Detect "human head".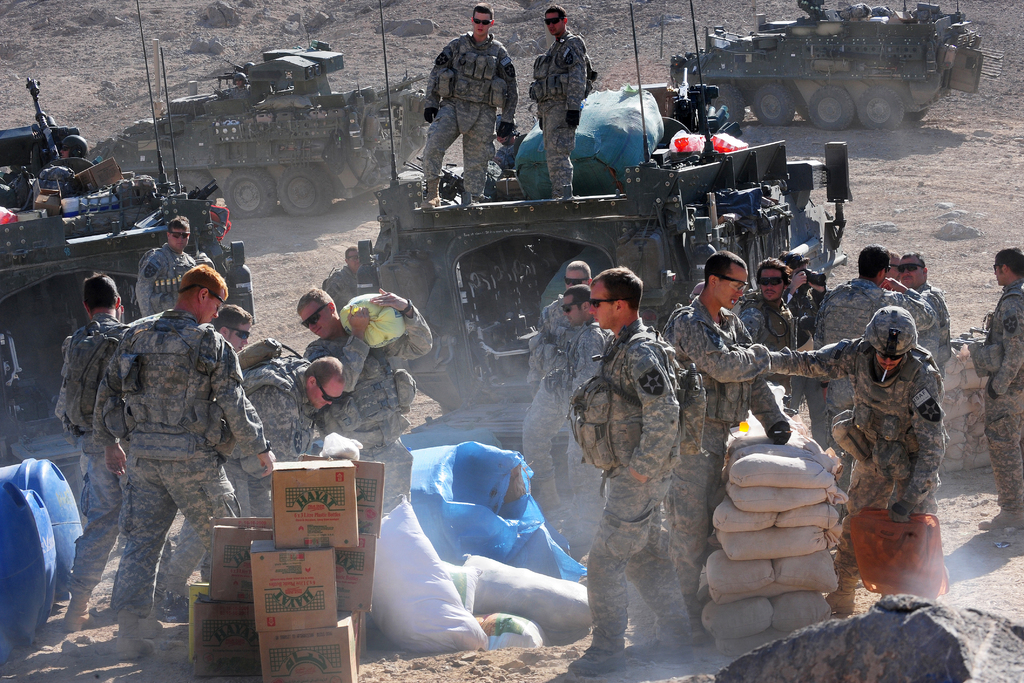
Detected at [168, 215, 191, 251].
